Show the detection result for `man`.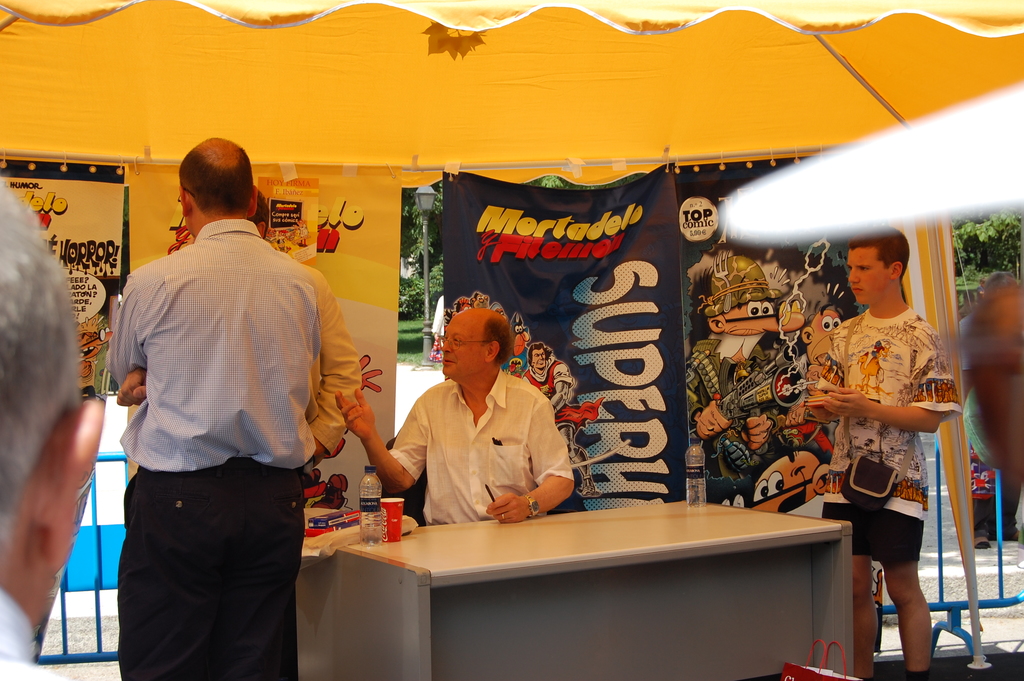
0 180 104 680.
